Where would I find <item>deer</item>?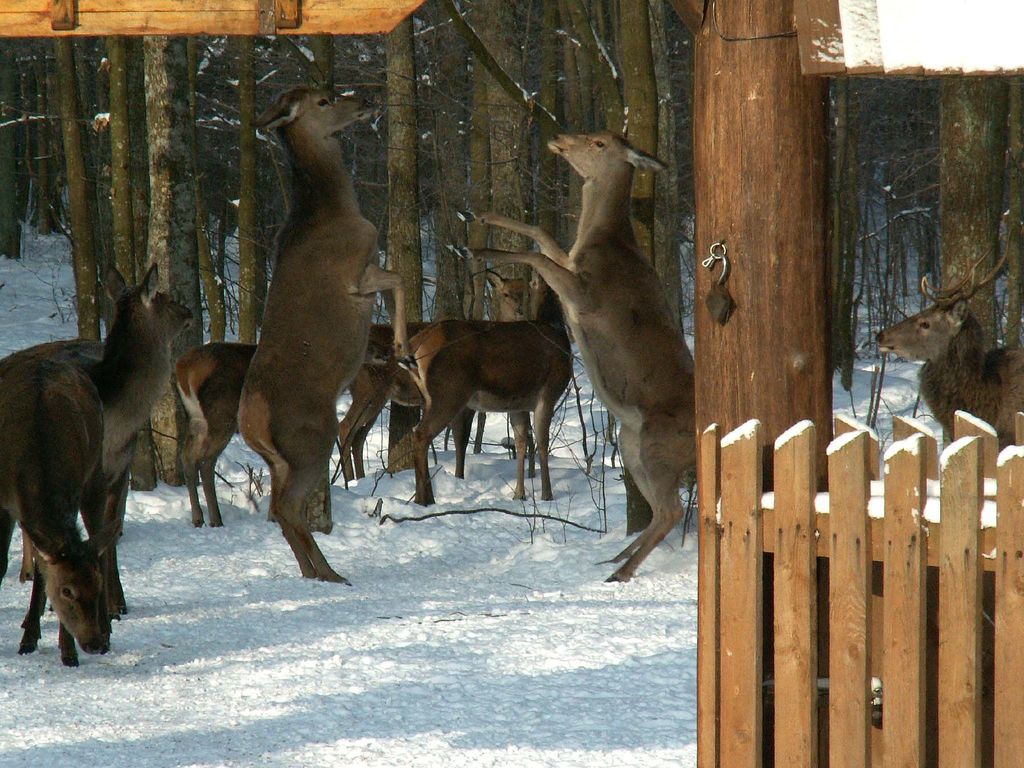
At 460/129/698/580.
